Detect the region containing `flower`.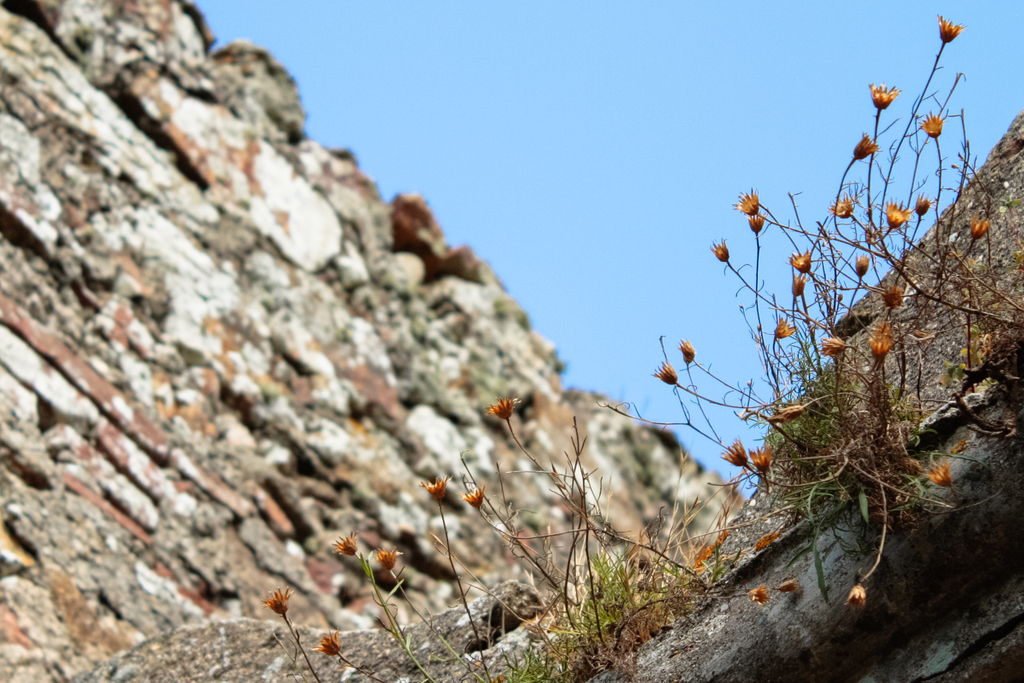
(x1=462, y1=483, x2=486, y2=509).
